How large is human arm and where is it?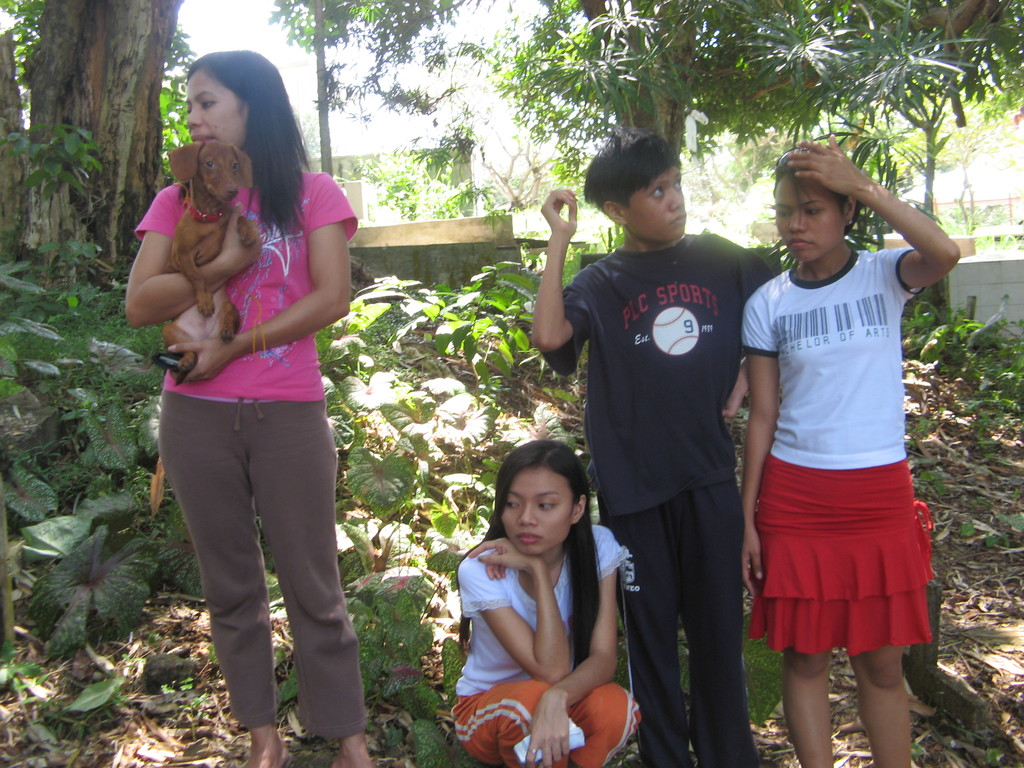
Bounding box: crop(739, 285, 774, 605).
